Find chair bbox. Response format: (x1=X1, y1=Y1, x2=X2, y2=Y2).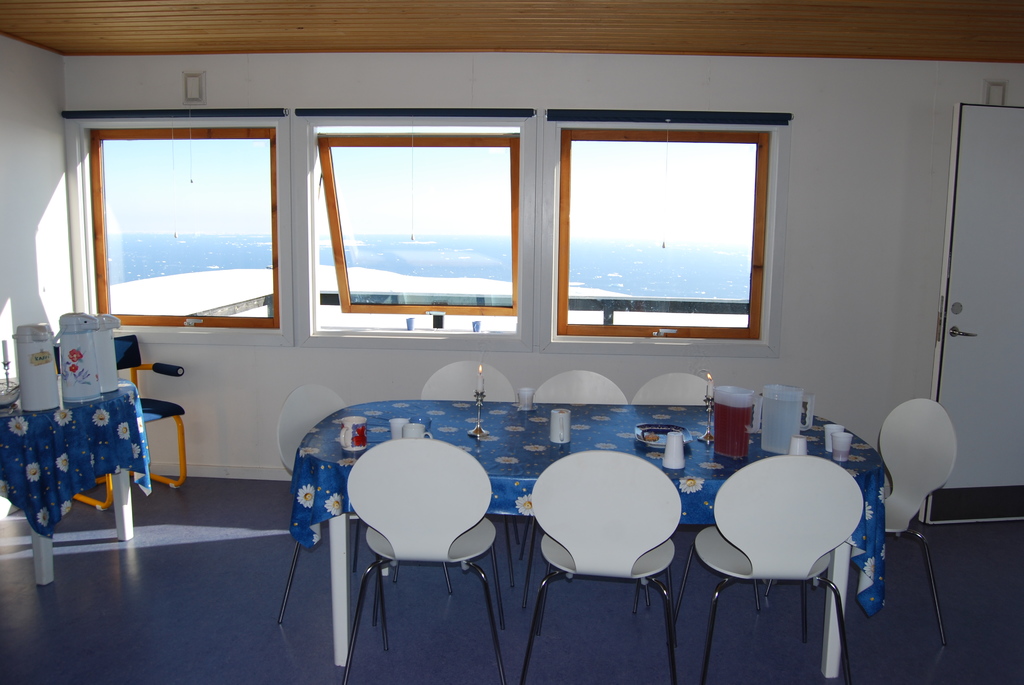
(x1=339, y1=437, x2=507, y2=684).
